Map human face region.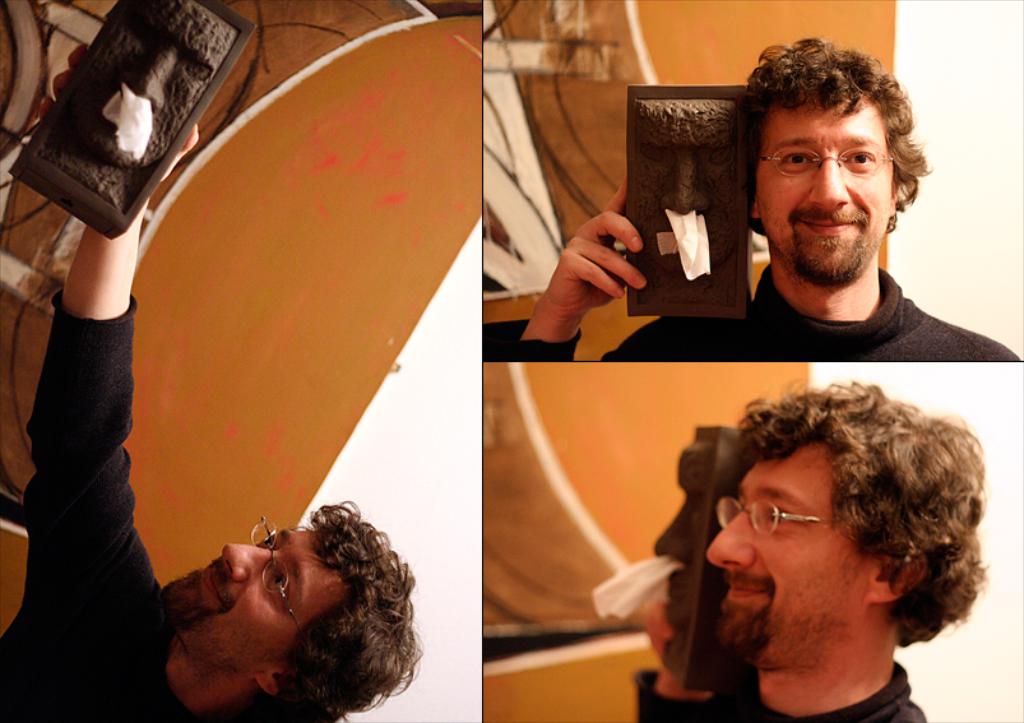
Mapped to [left=706, top=440, right=875, bottom=671].
